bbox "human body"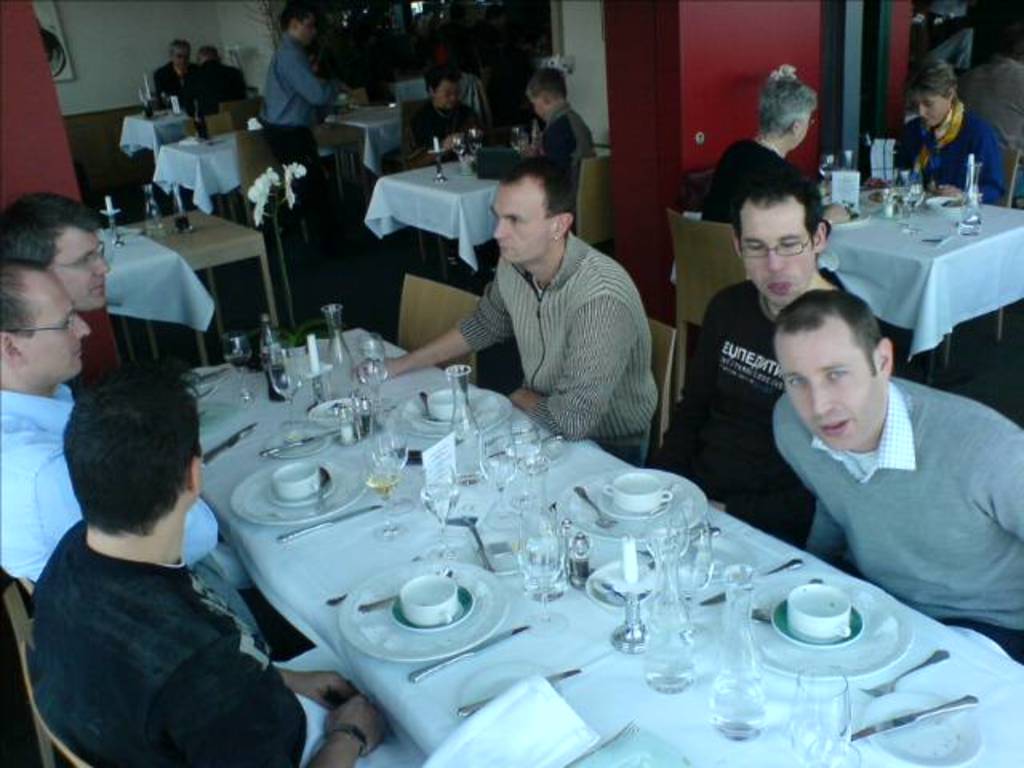
[left=520, top=101, right=595, bottom=226]
